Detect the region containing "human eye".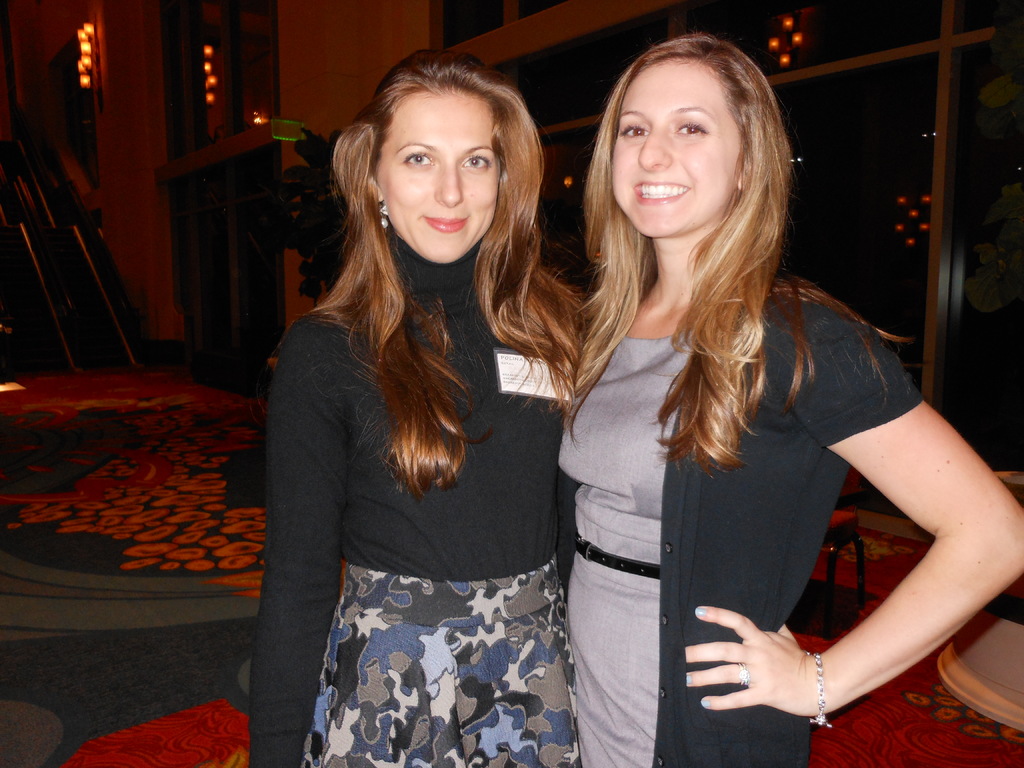
select_region(459, 147, 491, 170).
